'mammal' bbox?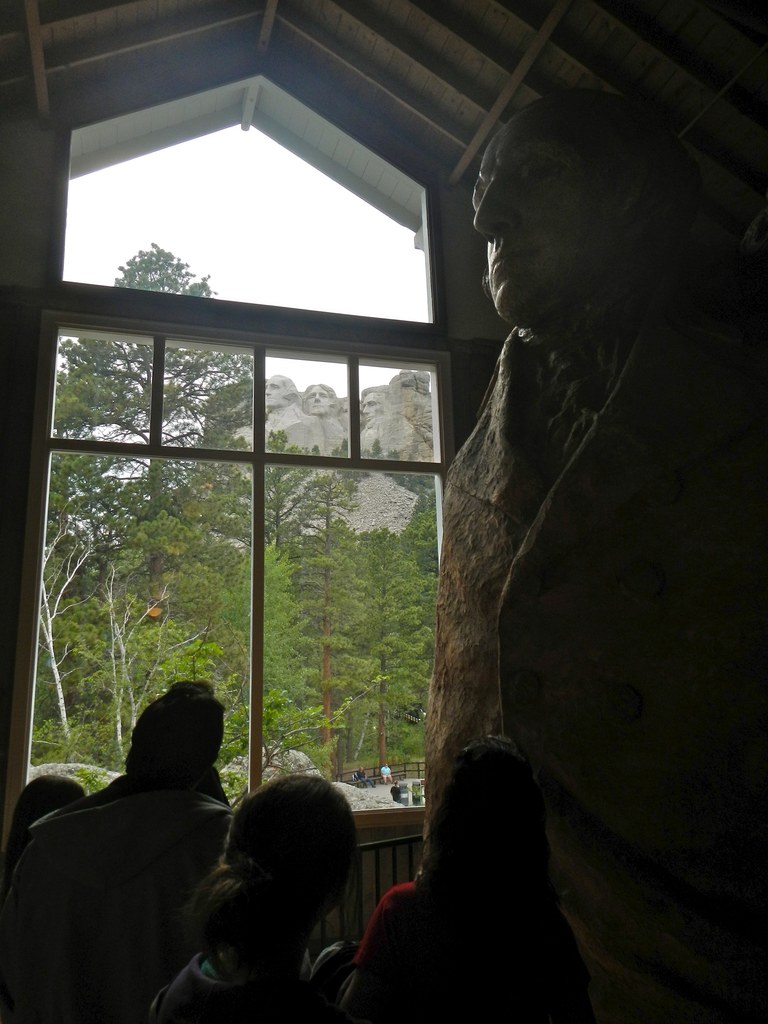
(319,739,597,1023)
